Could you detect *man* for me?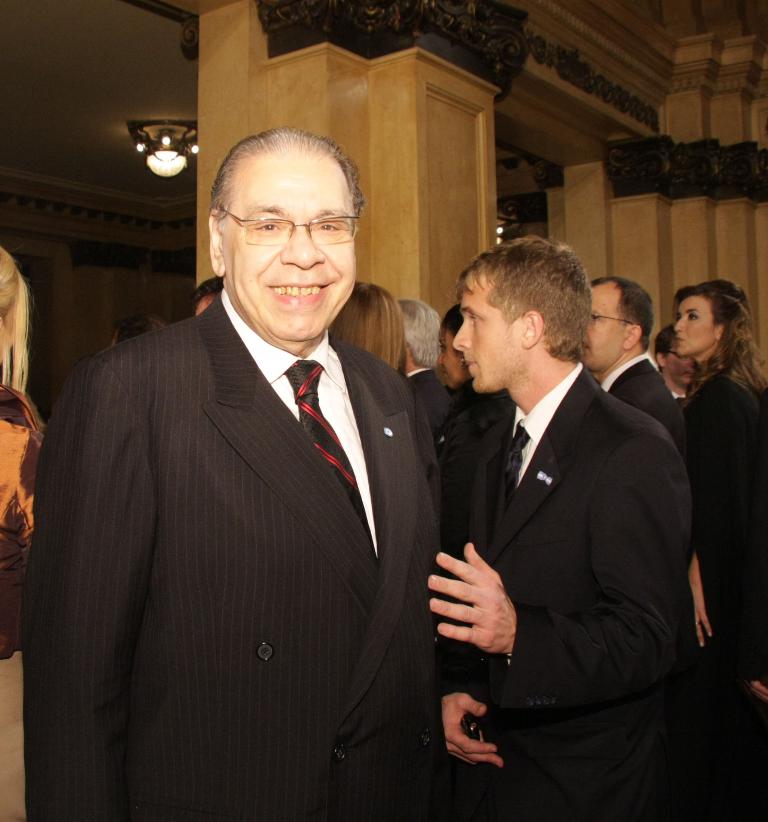
Detection result: bbox=(561, 275, 739, 821).
